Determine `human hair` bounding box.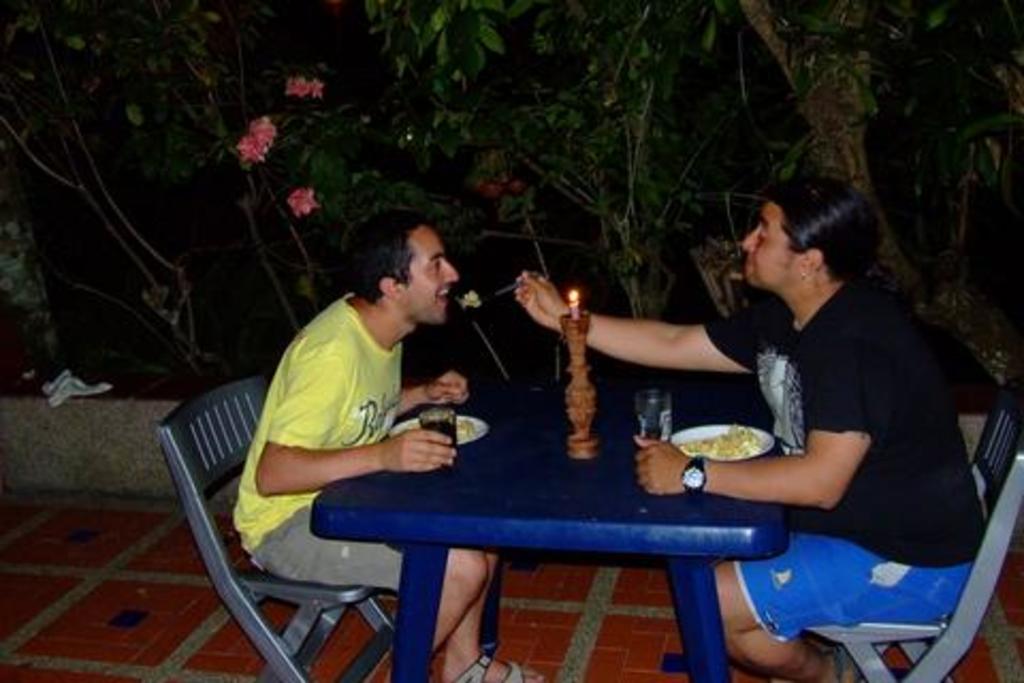
Determined: x1=339, y1=211, x2=431, y2=307.
